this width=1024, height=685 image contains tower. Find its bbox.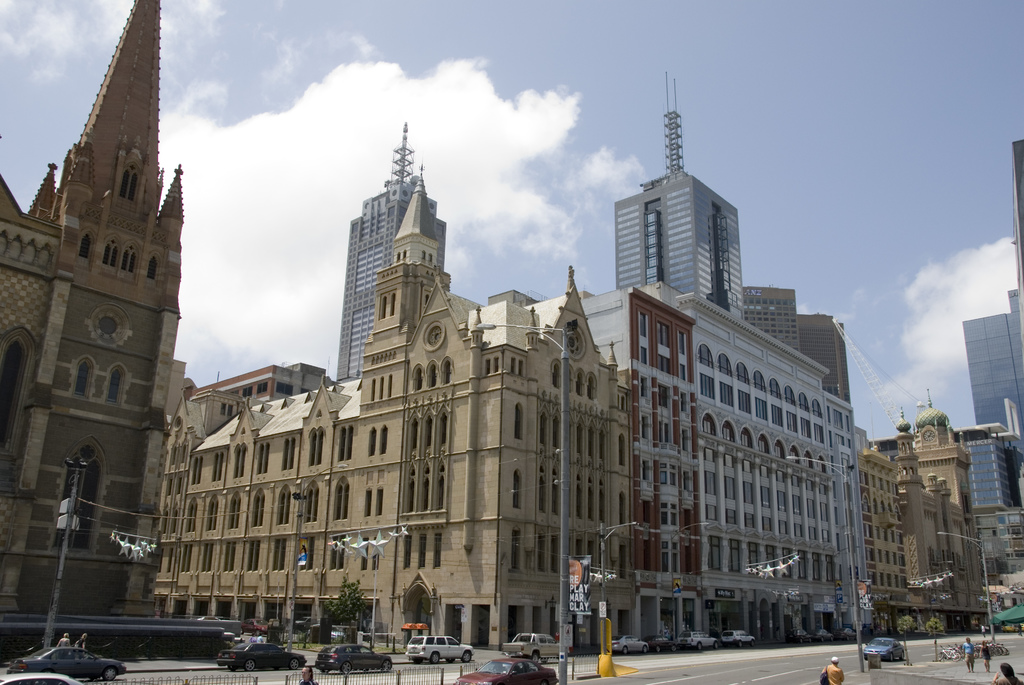
crop(611, 83, 755, 322).
